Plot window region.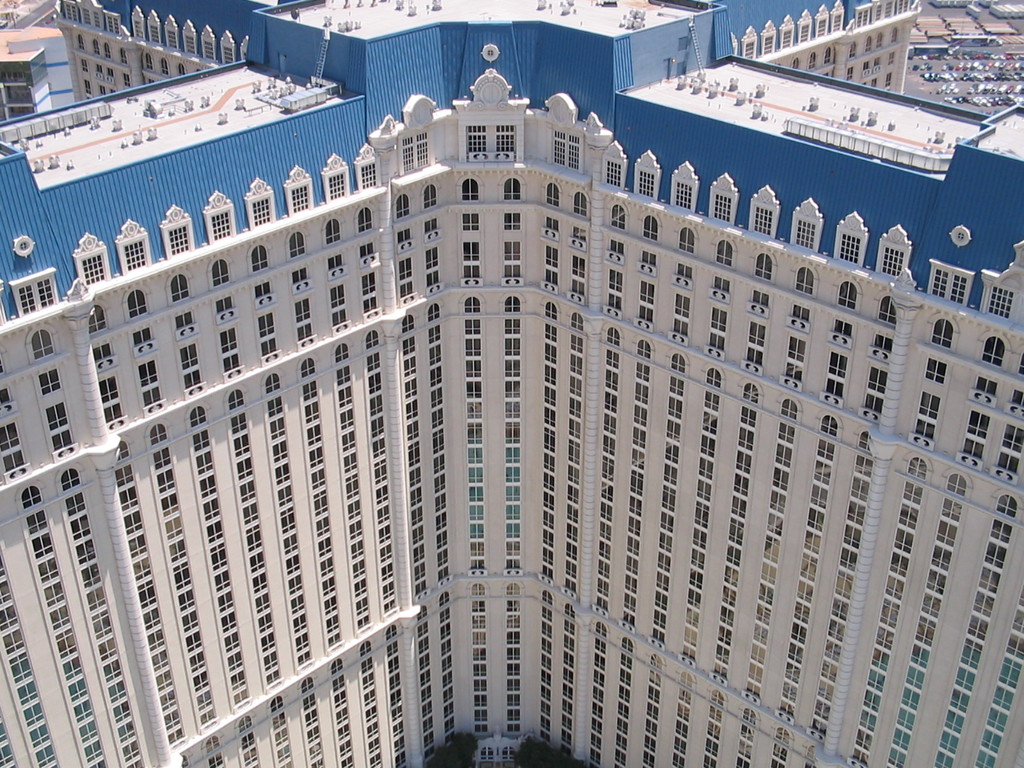
Plotted at crop(149, 21, 159, 35).
